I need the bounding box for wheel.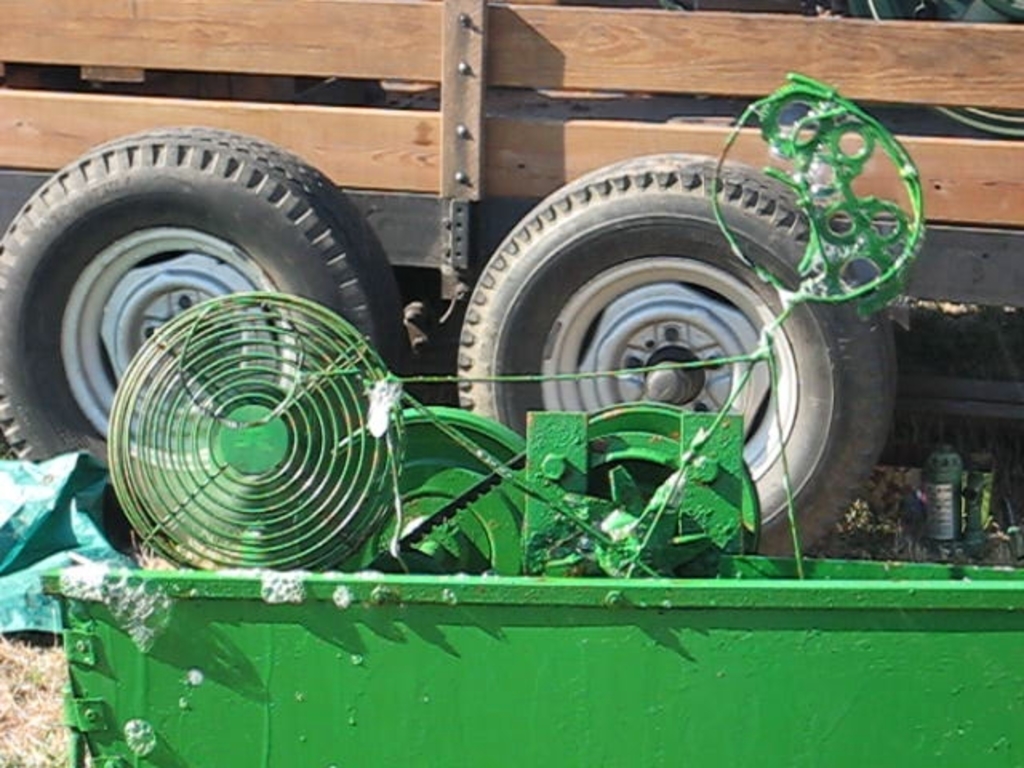
Here it is: 448 149 899 558.
